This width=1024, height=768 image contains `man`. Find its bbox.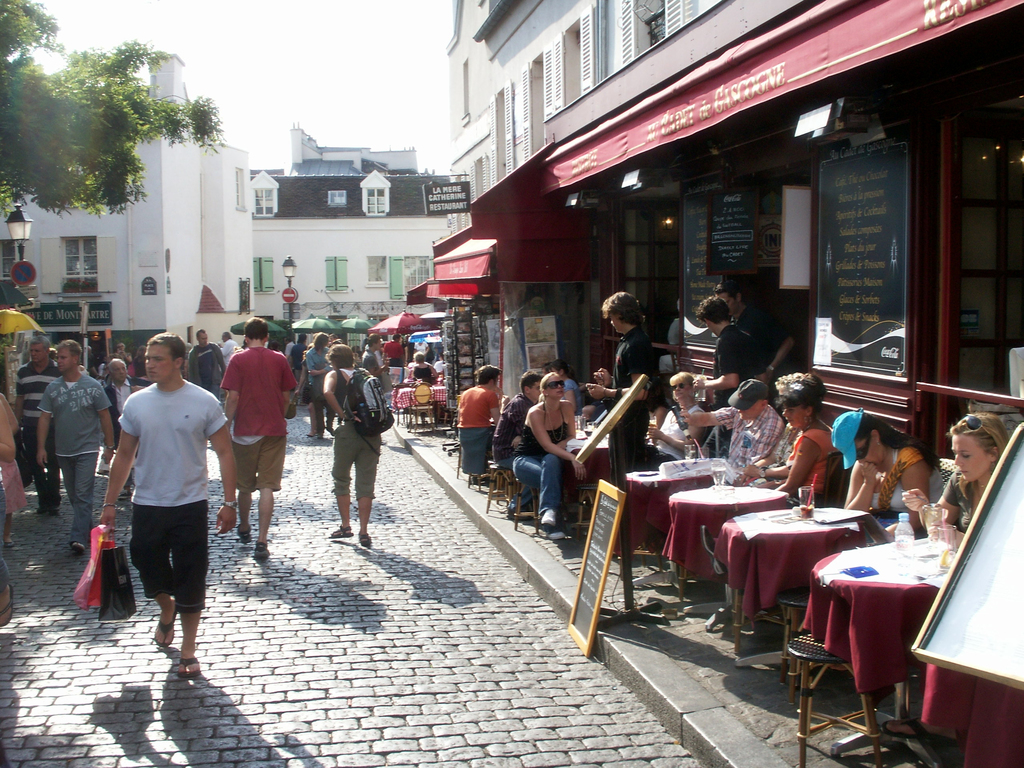
{"left": 717, "top": 273, "right": 797, "bottom": 392}.
